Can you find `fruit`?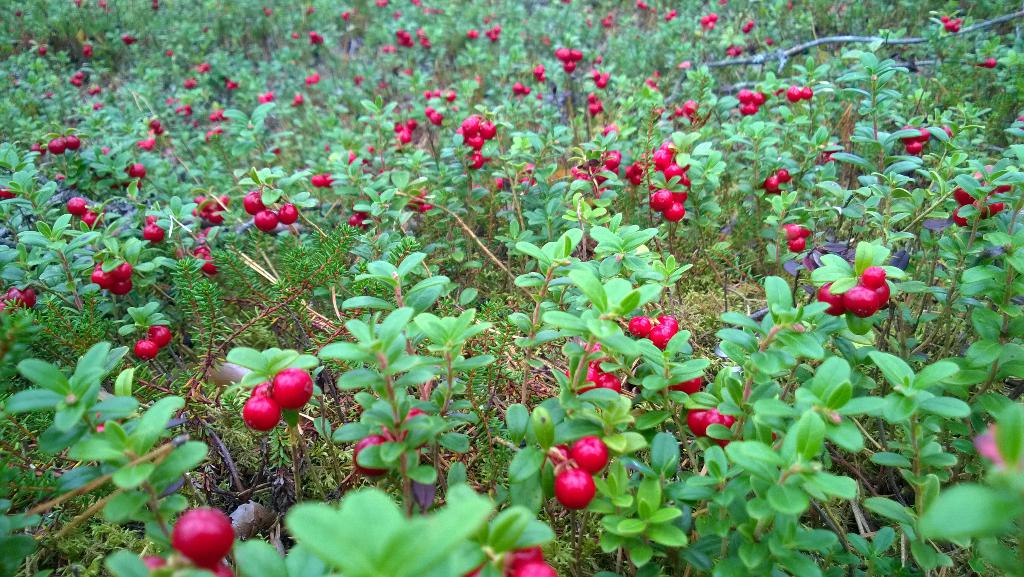
Yes, bounding box: (145, 216, 155, 227).
